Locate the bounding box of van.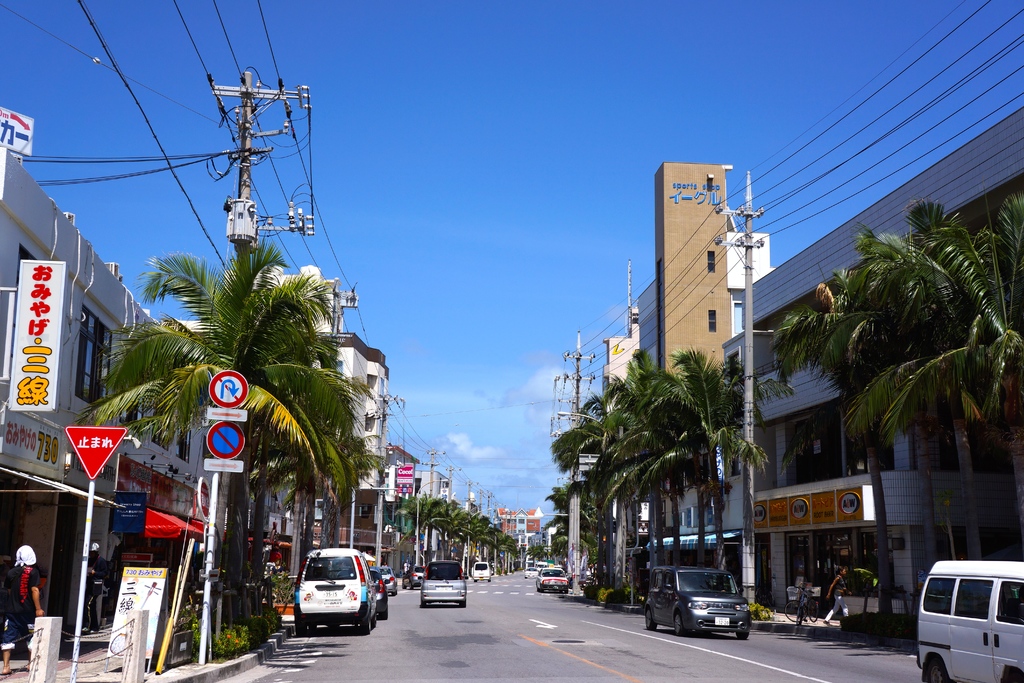
Bounding box: pyautogui.locateOnScreen(644, 563, 753, 635).
